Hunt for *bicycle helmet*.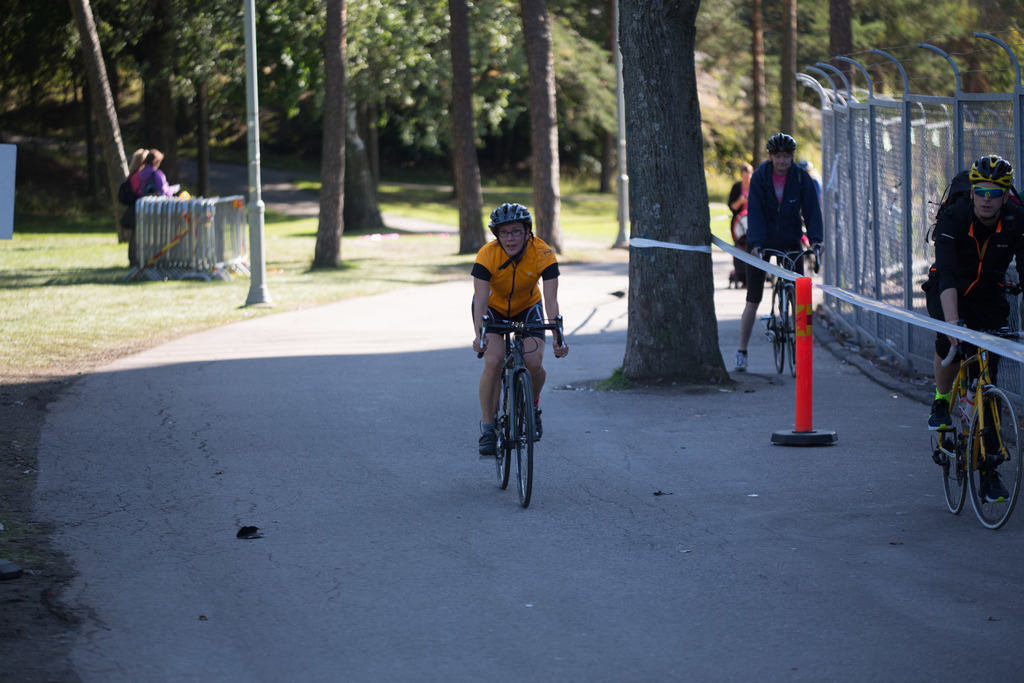
Hunted down at BBox(972, 156, 1014, 188).
